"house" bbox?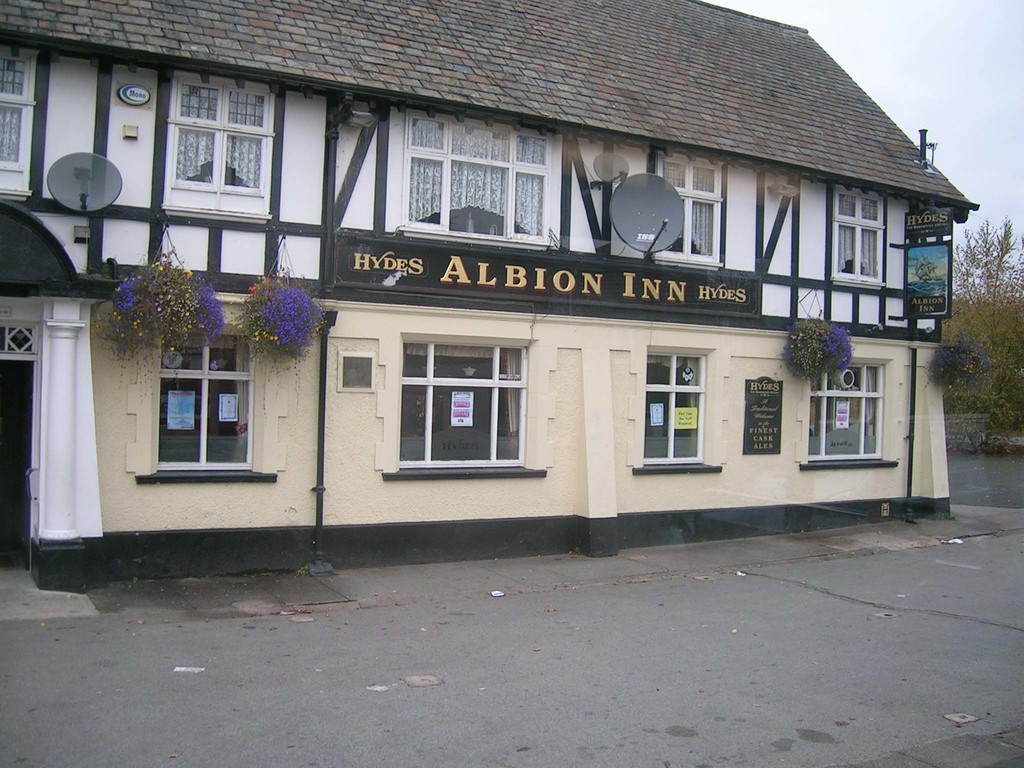
(3, 3, 973, 589)
